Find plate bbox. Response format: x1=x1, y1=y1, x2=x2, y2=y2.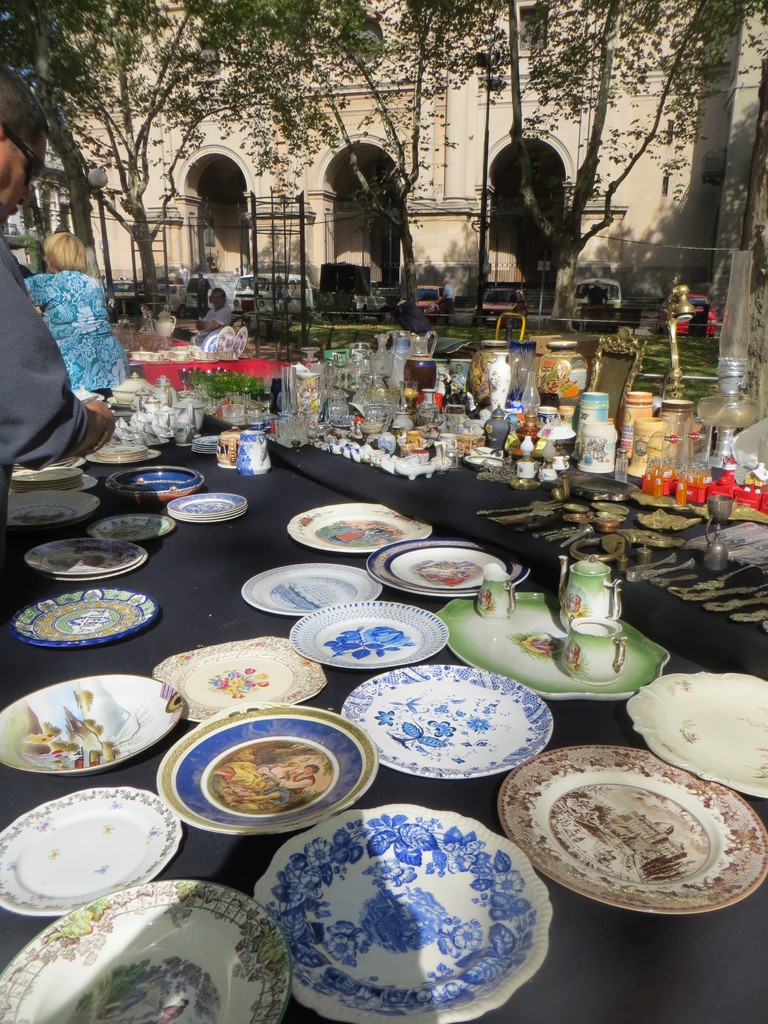
x1=9, y1=461, x2=81, y2=486.
